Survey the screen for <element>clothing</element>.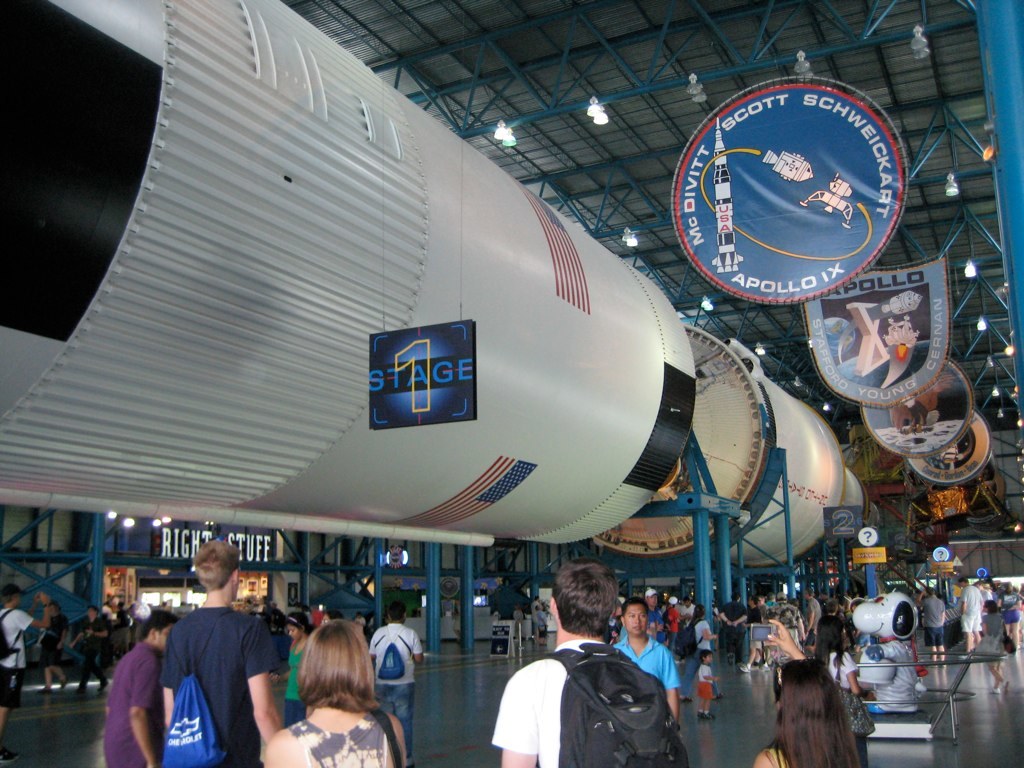
Survey found: <region>682, 615, 713, 691</region>.
